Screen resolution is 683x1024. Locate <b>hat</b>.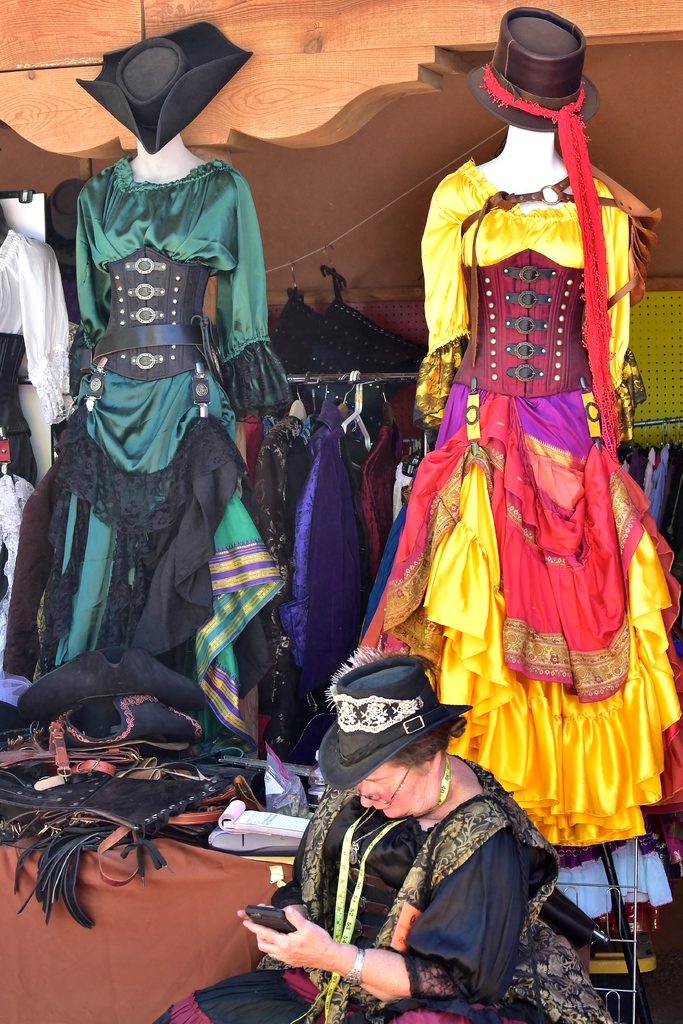
67:22:263:155.
